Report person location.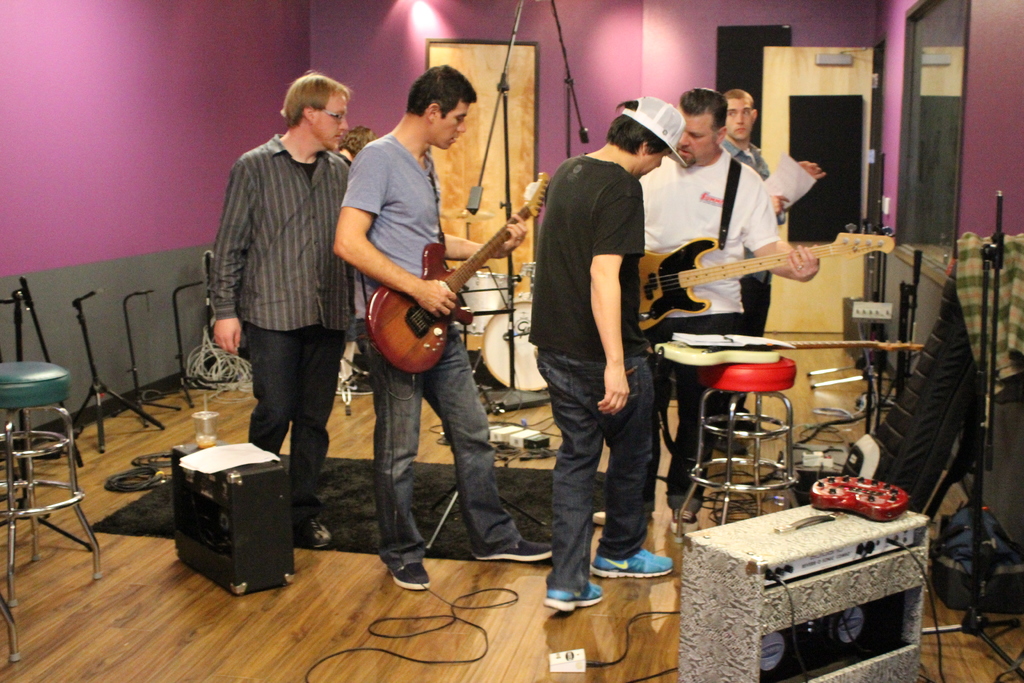
Report: bbox(211, 71, 351, 550).
